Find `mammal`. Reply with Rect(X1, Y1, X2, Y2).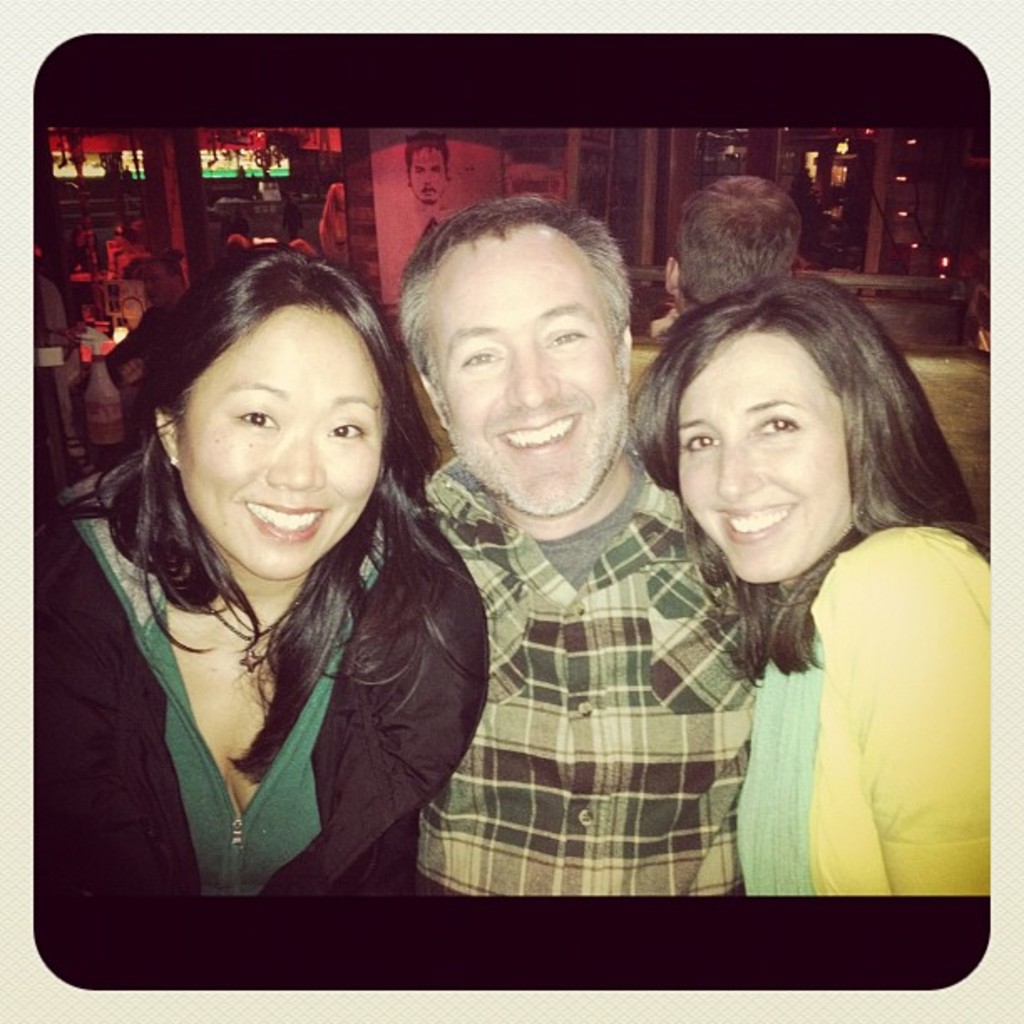
Rect(403, 125, 457, 228).
